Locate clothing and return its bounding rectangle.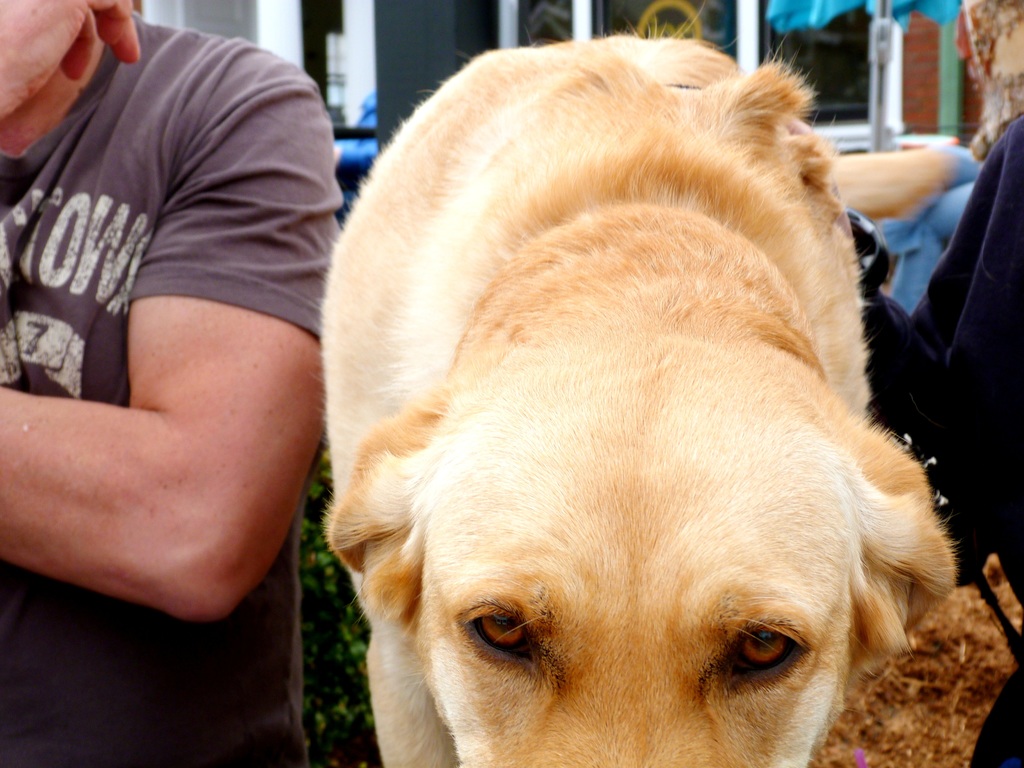
l=854, t=115, r=1023, b=767.
